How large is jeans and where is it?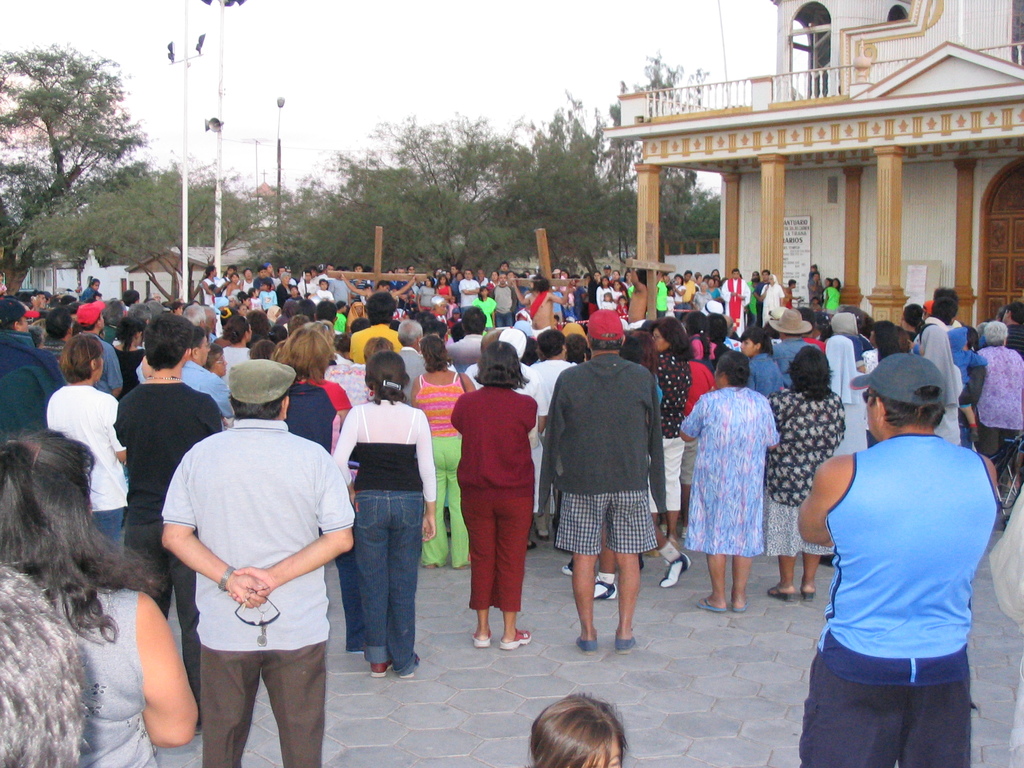
Bounding box: (338,479,421,692).
